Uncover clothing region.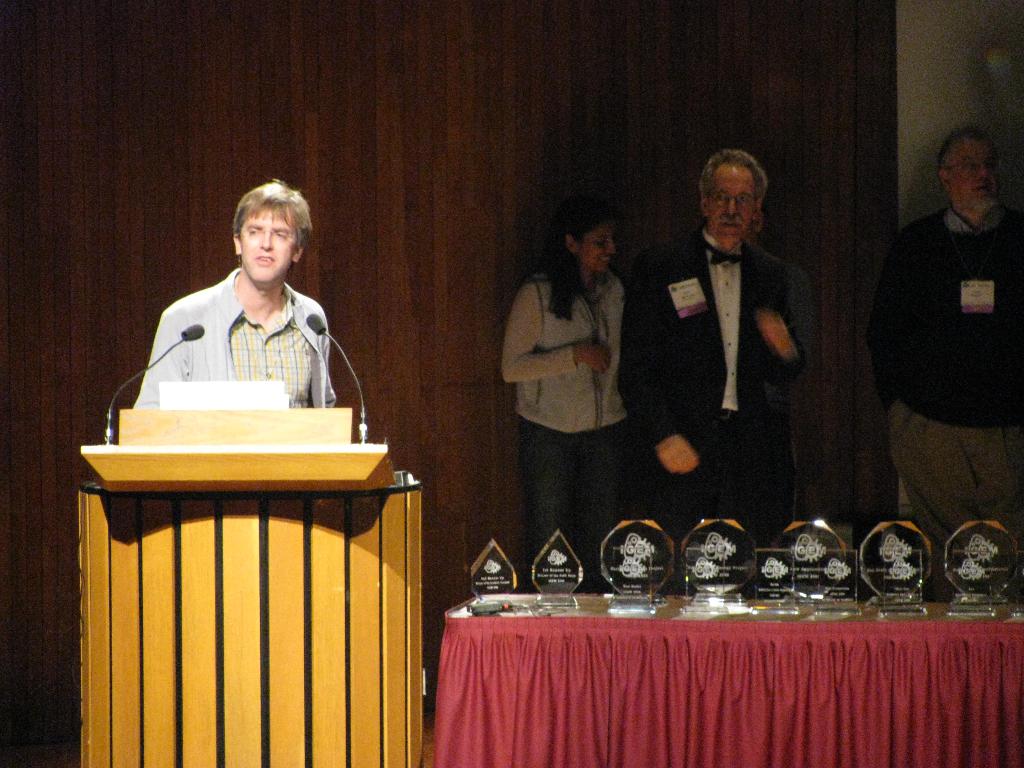
Uncovered: select_region(505, 270, 641, 586).
